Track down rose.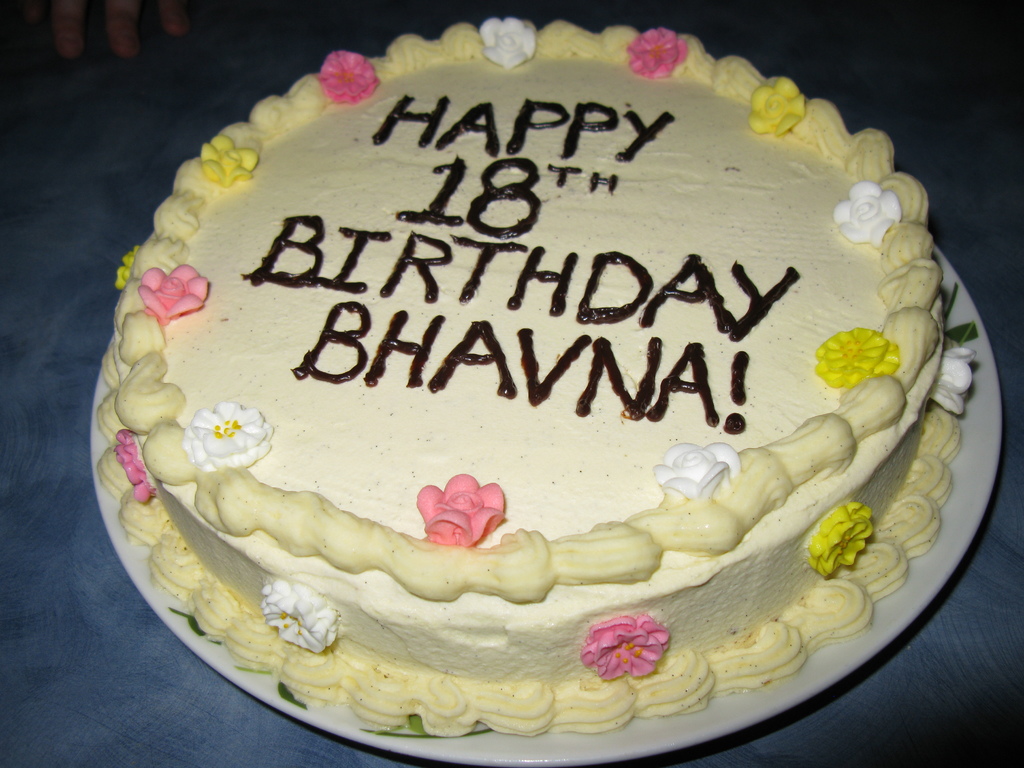
Tracked to x1=831, y1=181, x2=898, y2=248.
